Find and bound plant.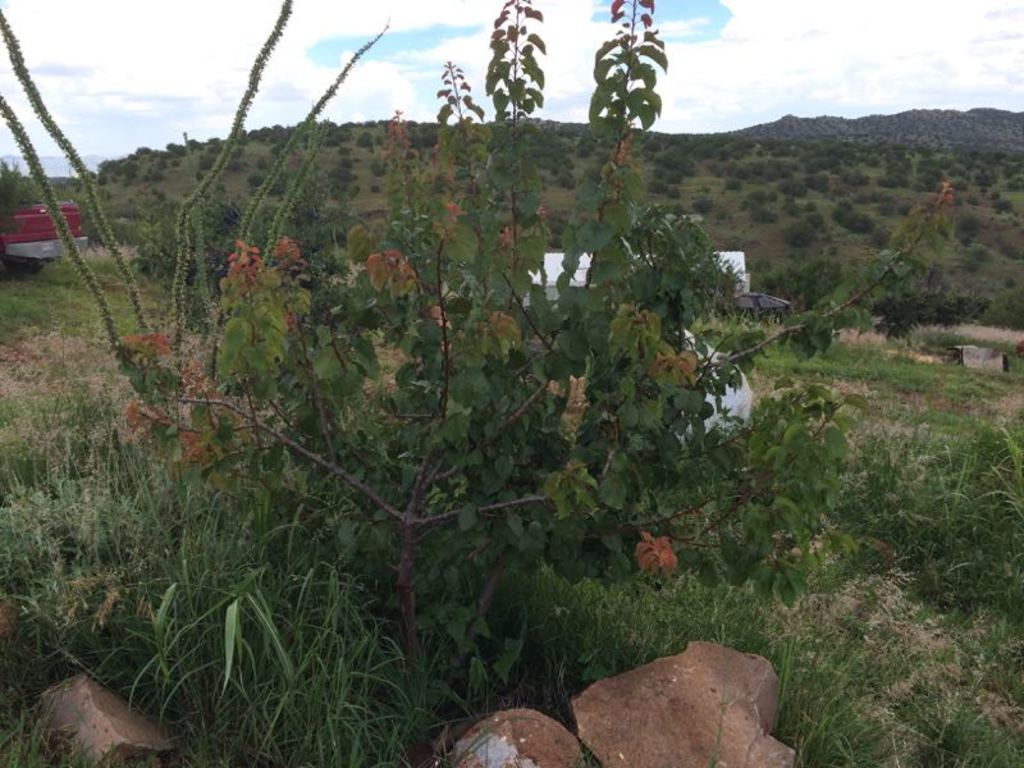
Bound: {"left": 989, "top": 196, "right": 1010, "bottom": 209}.
